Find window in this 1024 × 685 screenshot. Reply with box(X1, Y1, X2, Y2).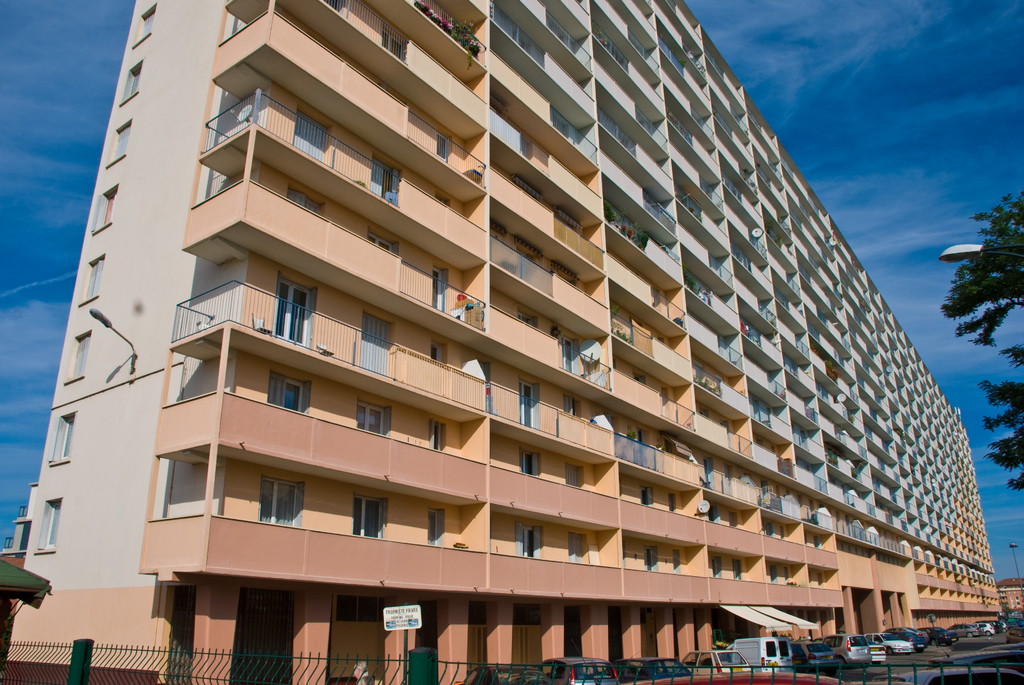
box(62, 328, 90, 378).
